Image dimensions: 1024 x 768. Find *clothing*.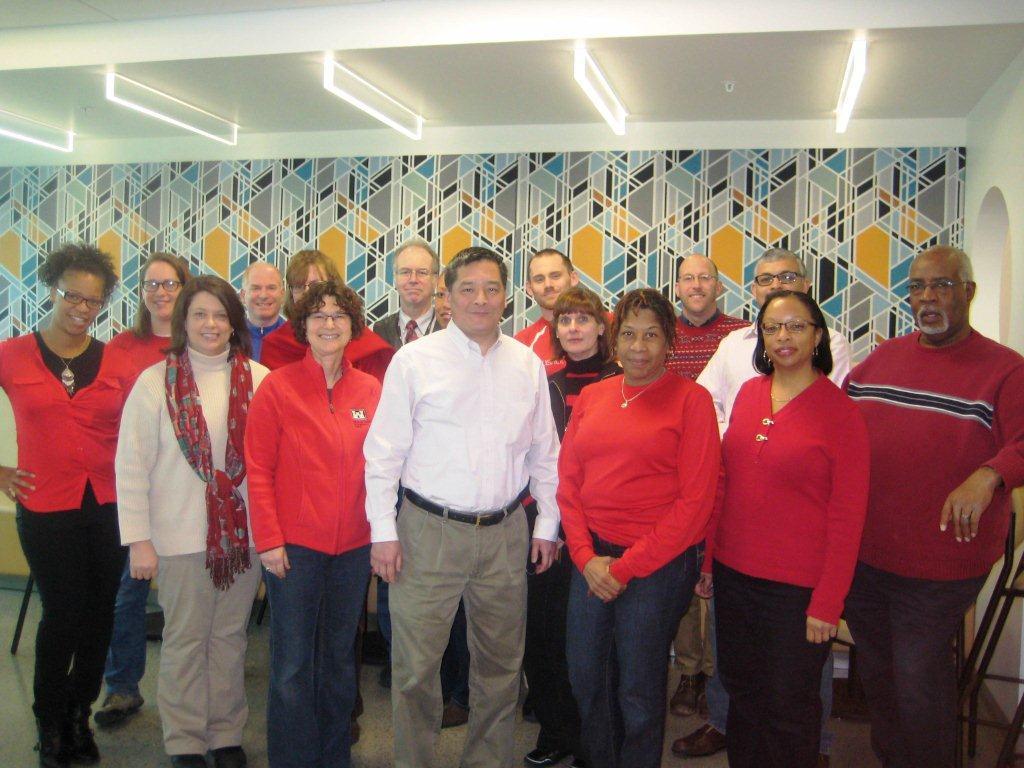
x1=556, y1=376, x2=721, y2=767.
